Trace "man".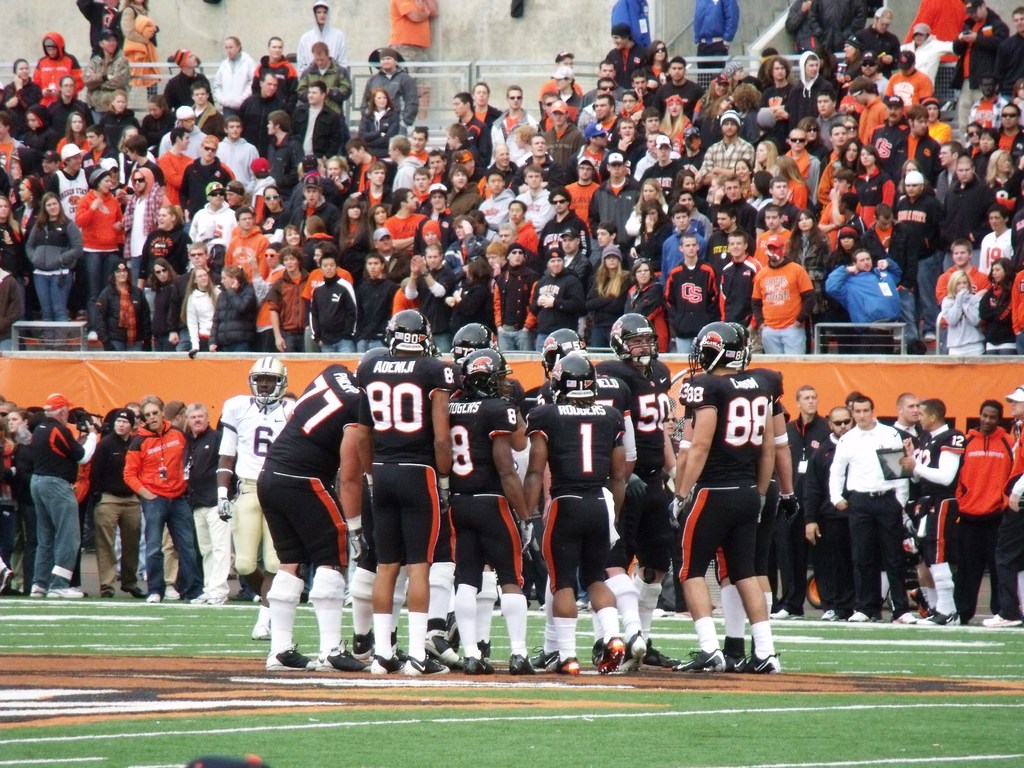
Traced to <box>589,98,616,127</box>.
